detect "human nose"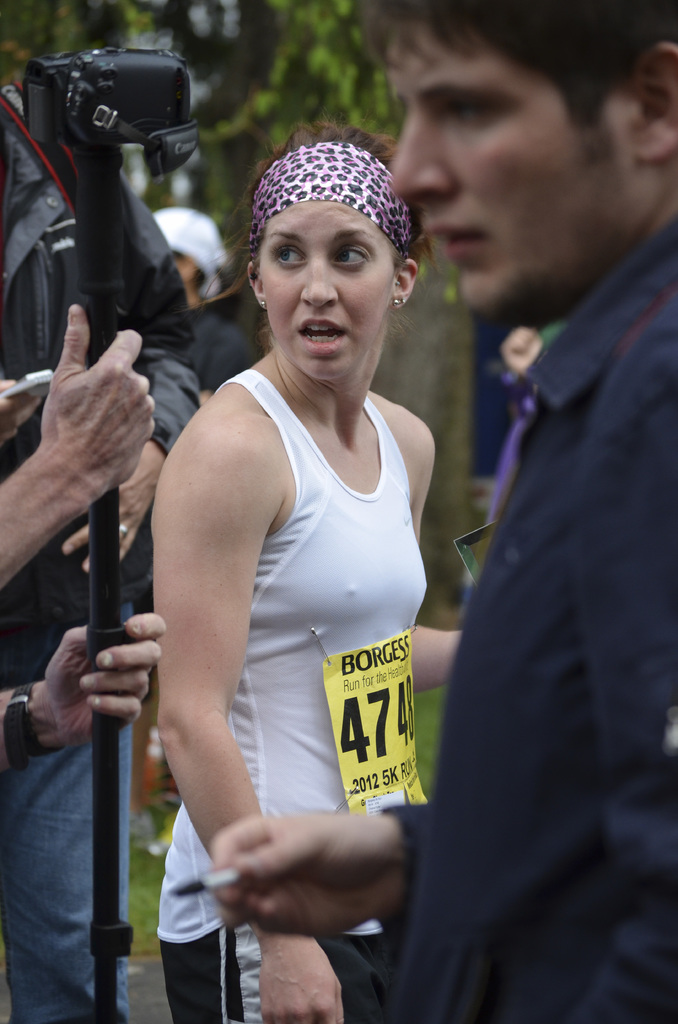
crop(298, 250, 338, 309)
